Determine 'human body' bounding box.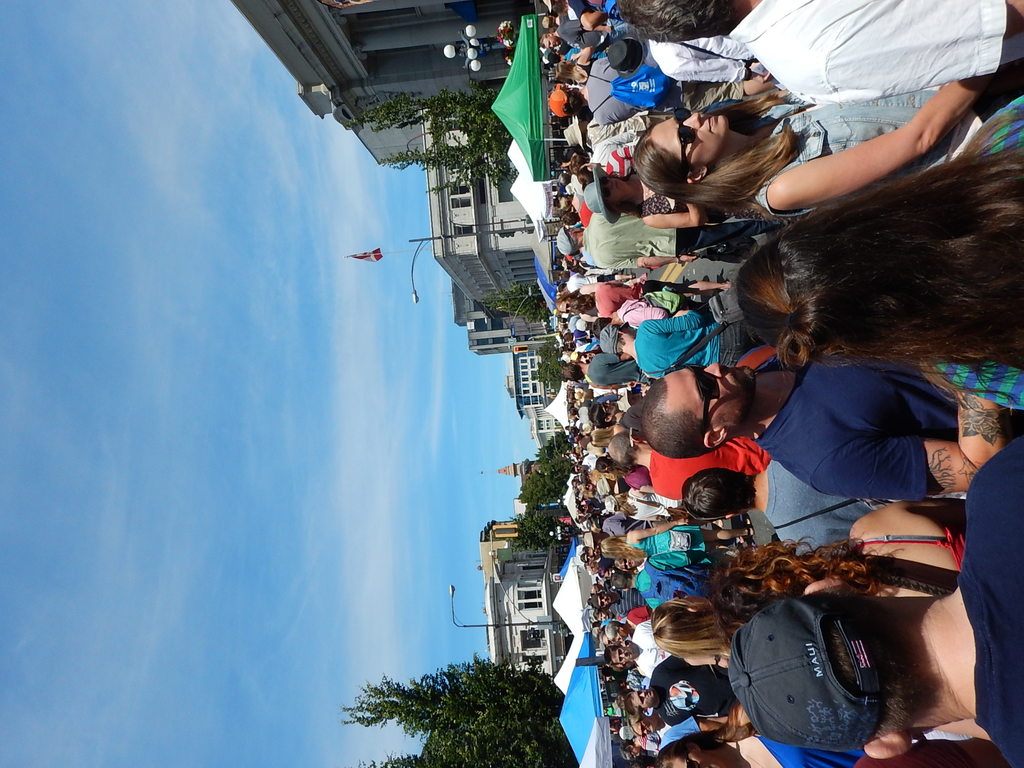
Determined: Rect(566, 276, 728, 312).
